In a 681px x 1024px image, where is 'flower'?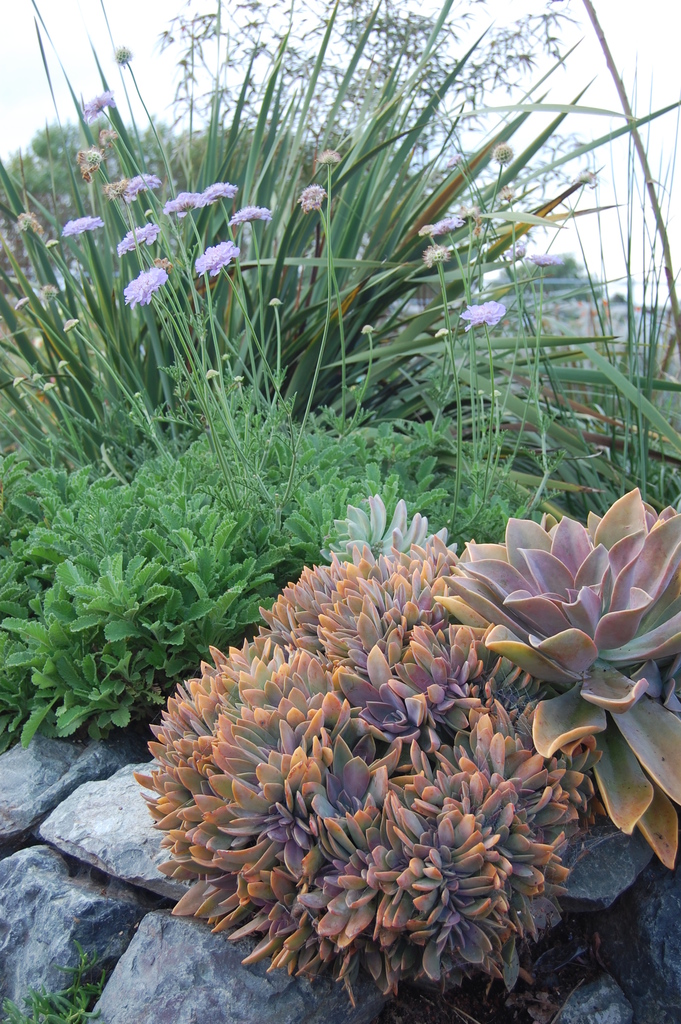
(88, 88, 113, 111).
